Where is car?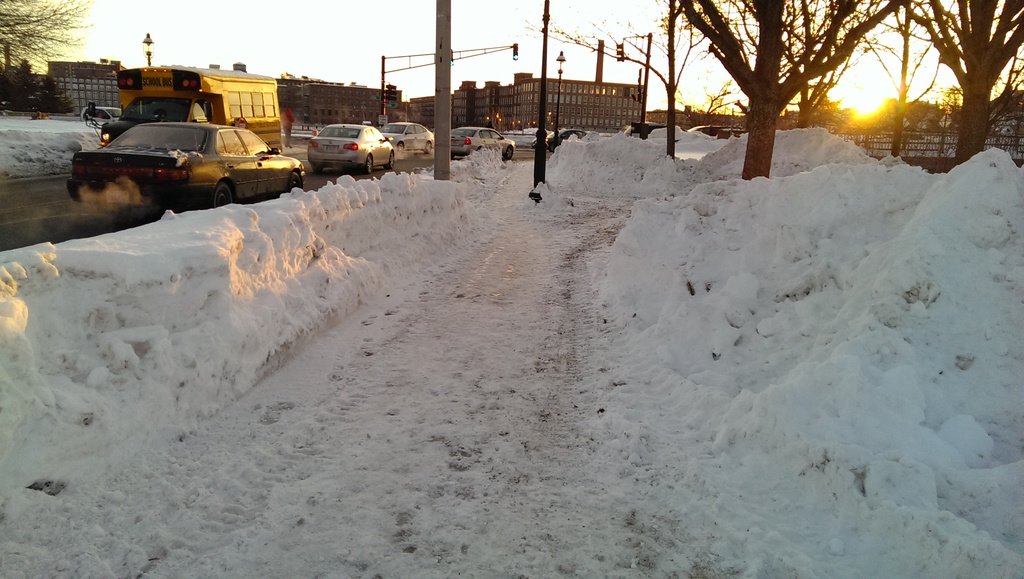
(left=68, top=90, right=292, bottom=205).
